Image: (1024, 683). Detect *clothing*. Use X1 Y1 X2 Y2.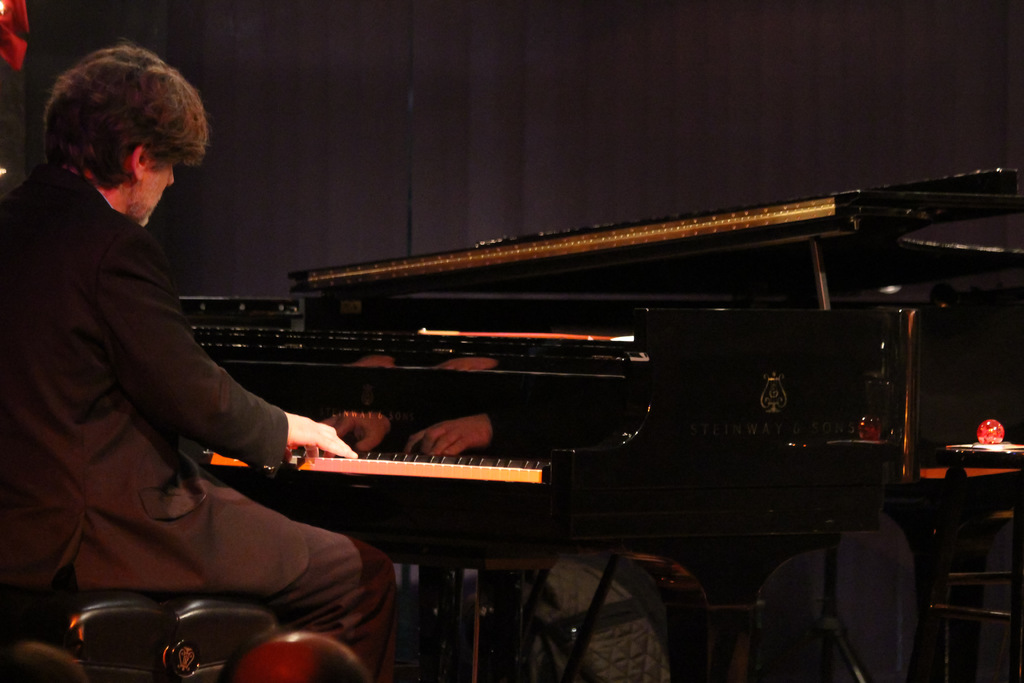
12 223 359 580.
